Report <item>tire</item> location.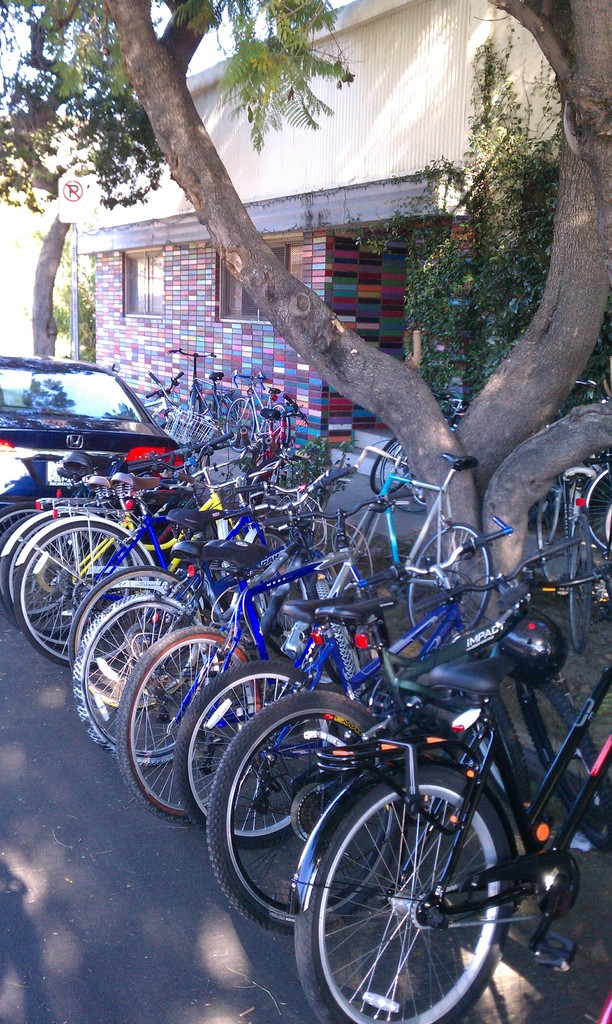
Report: (570, 550, 593, 648).
